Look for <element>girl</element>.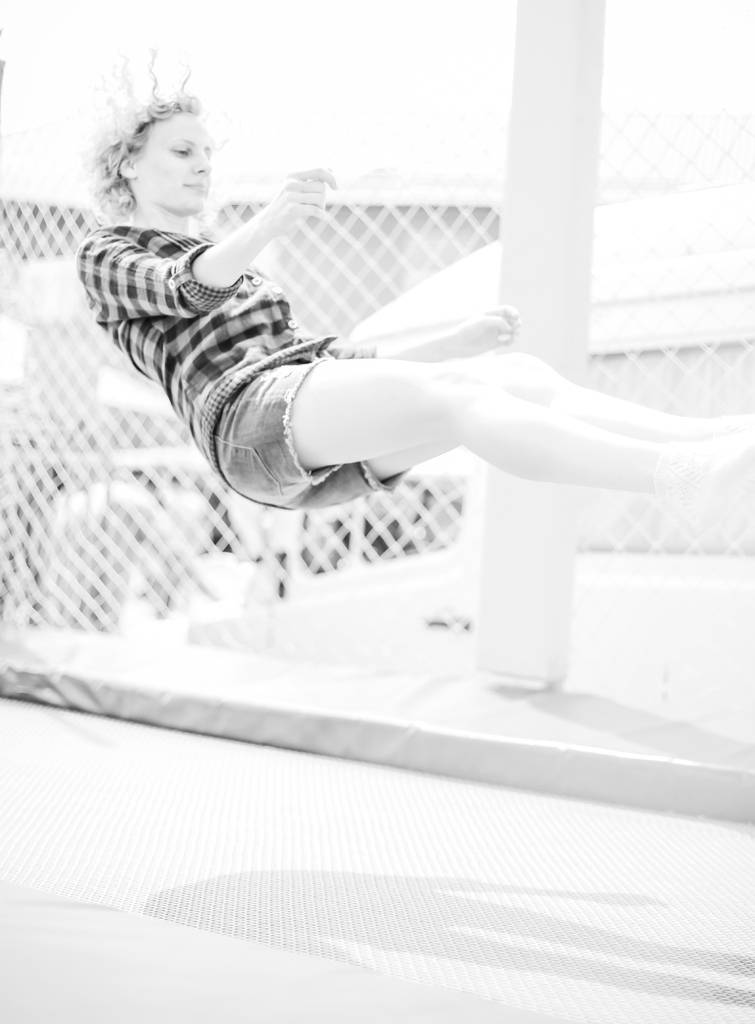
Found: l=72, t=41, r=754, b=515.
